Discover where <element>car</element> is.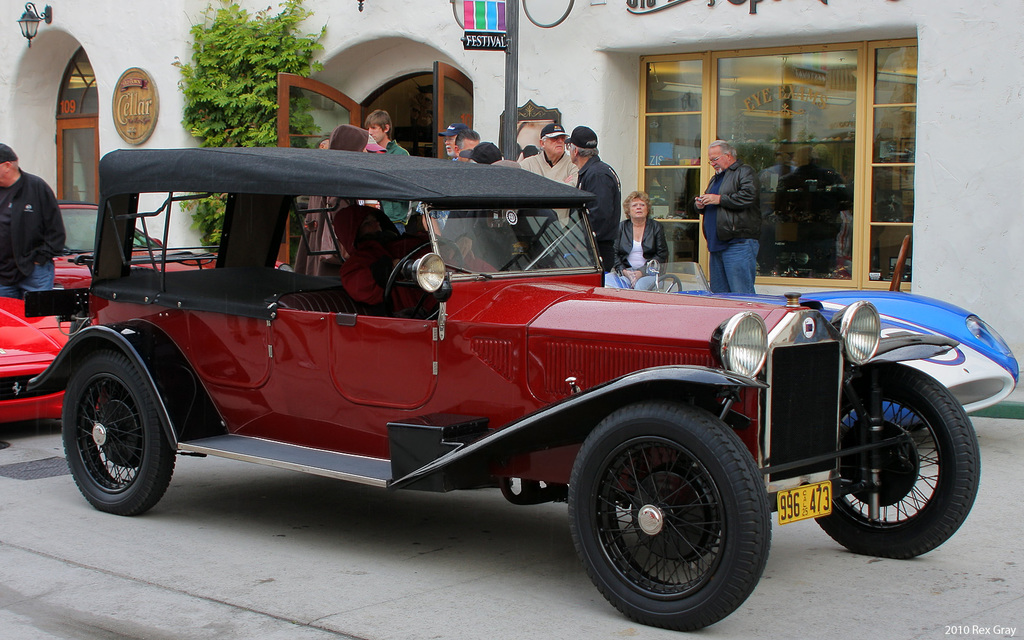
Discovered at pyautogui.locateOnScreen(58, 195, 224, 288).
